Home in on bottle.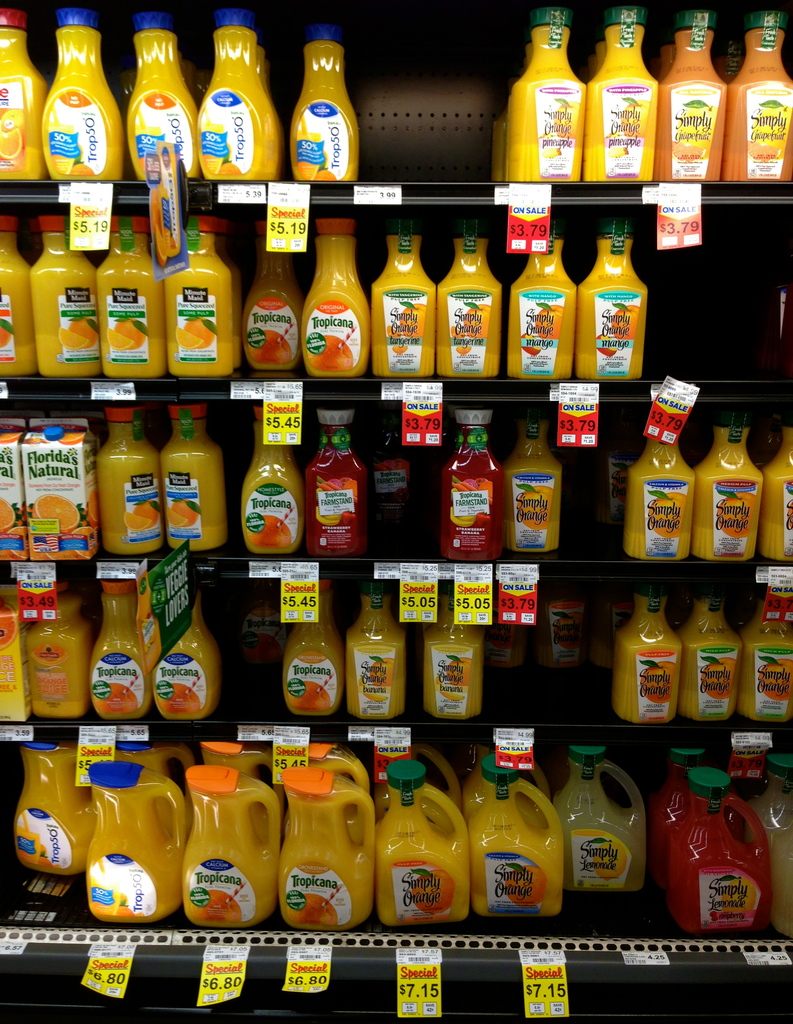
Homed in at <box>626,410,698,559</box>.
